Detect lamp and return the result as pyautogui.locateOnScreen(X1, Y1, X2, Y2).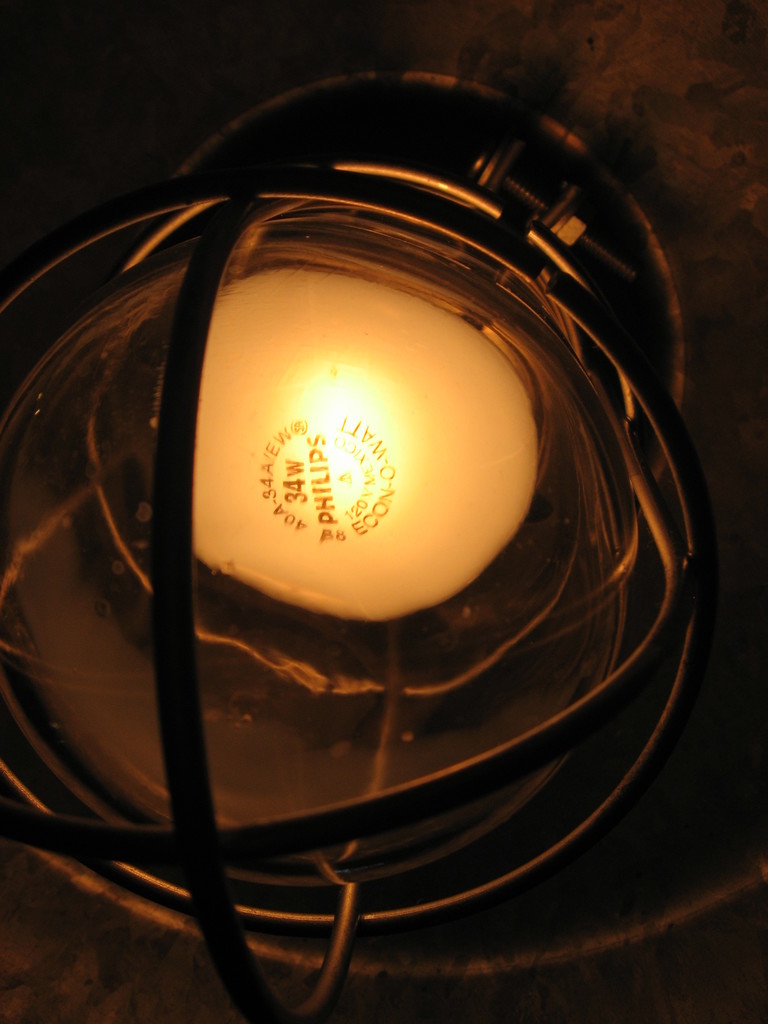
pyautogui.locateOnScreen(0, 38, 678, 936).
